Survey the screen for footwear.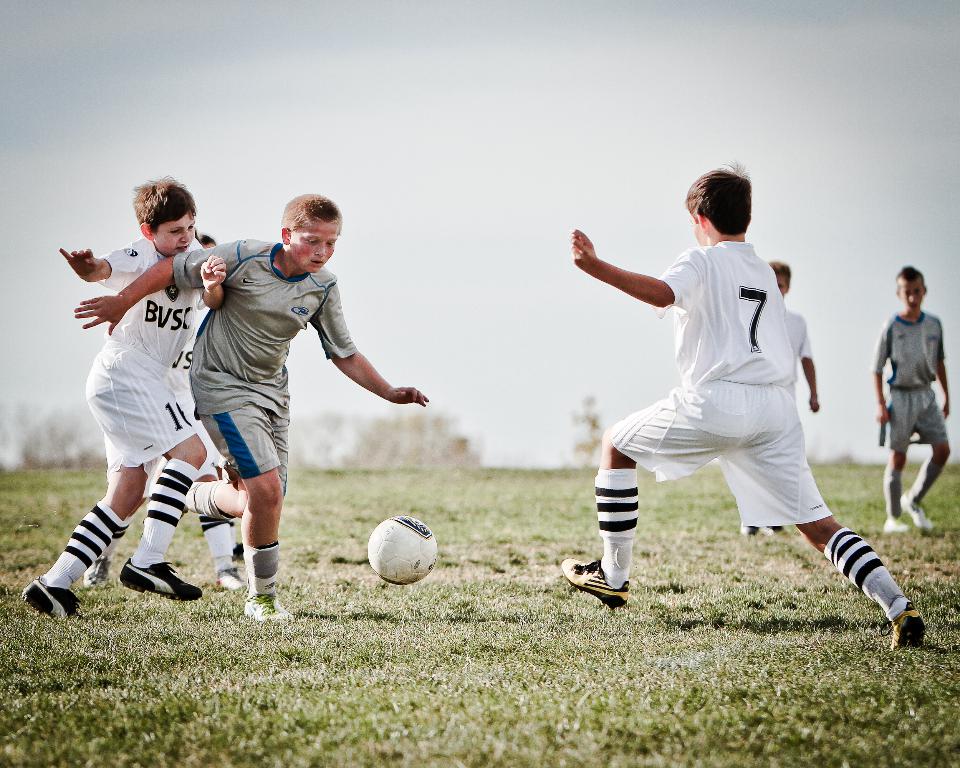
Survey found: crop(83, 553, 113, 592).
